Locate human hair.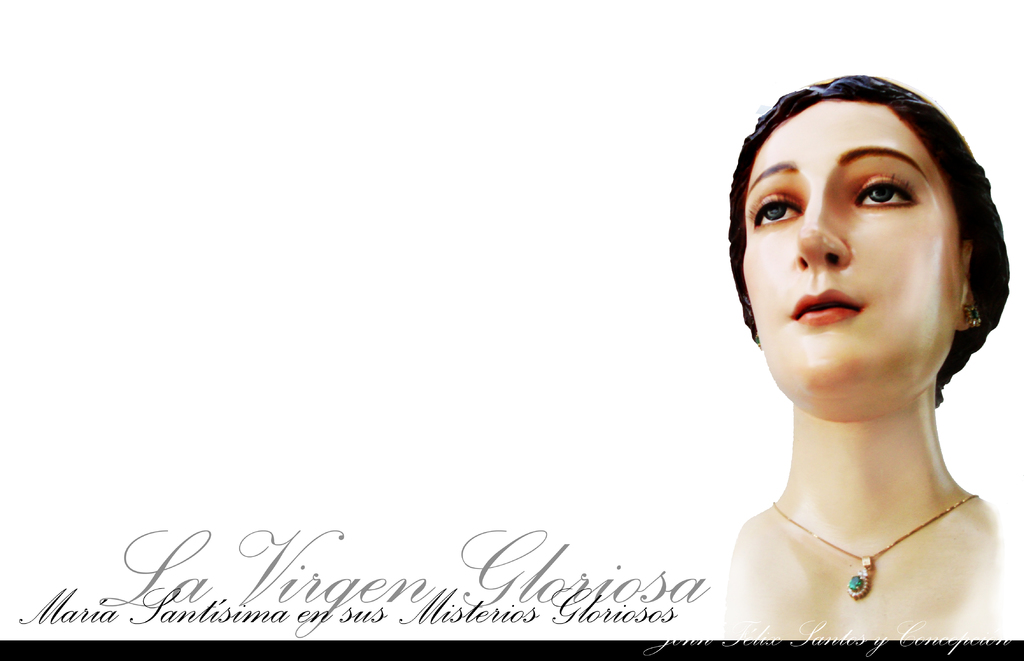
Bounding box: BBox(728, 72, 1013, 411).
